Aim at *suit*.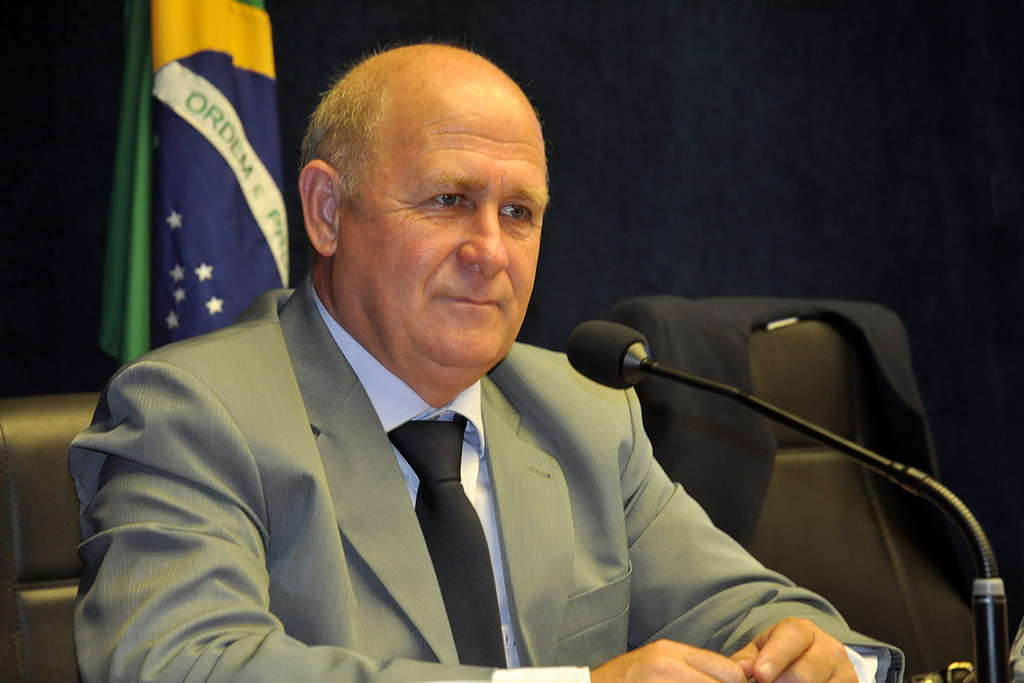
Aimed at left=96, top=159, right=916, bottom=682.
